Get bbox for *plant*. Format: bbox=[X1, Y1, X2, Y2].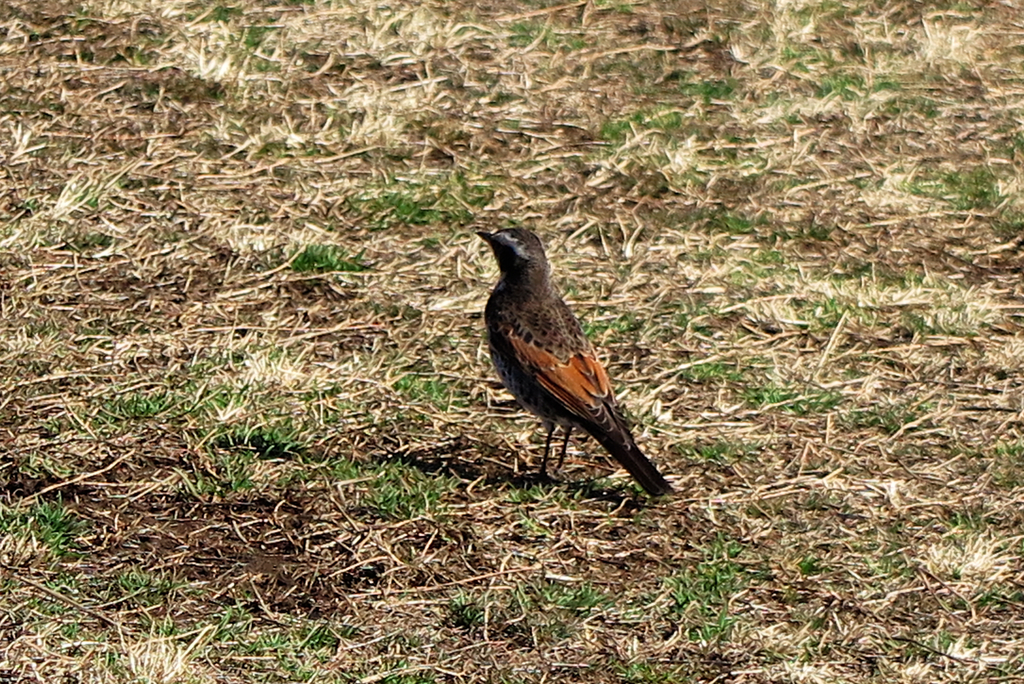
bbox=[760, 264, 954, 347].
